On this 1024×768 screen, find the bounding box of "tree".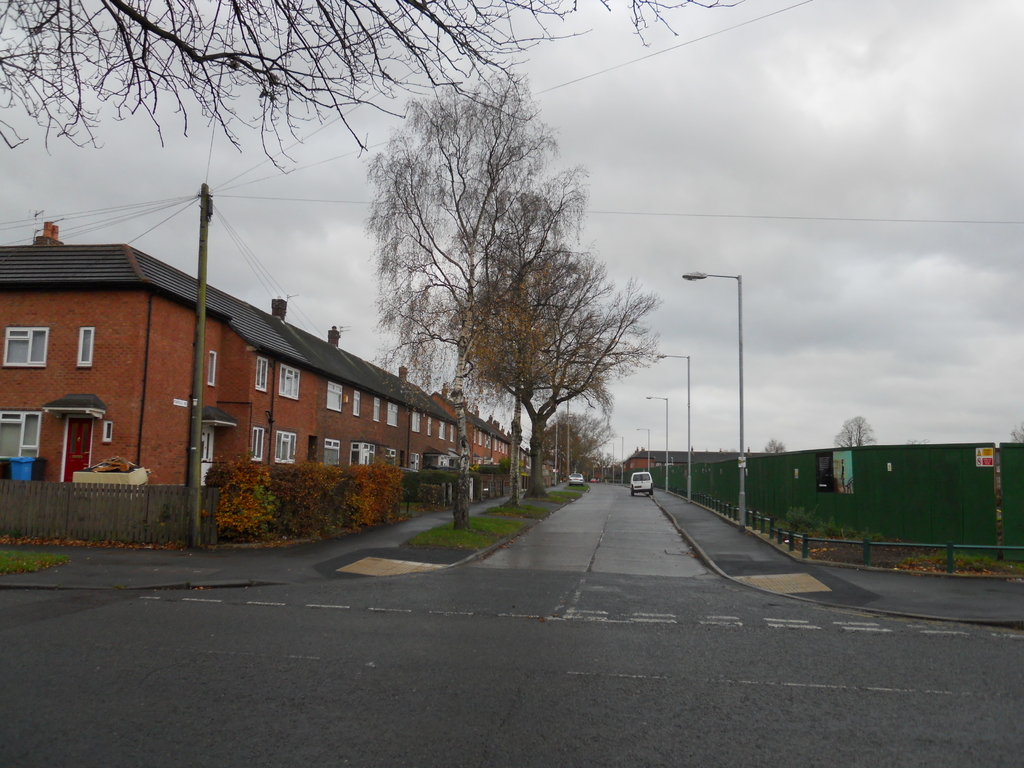
Bounding box: (0, 0, 745, 175).
